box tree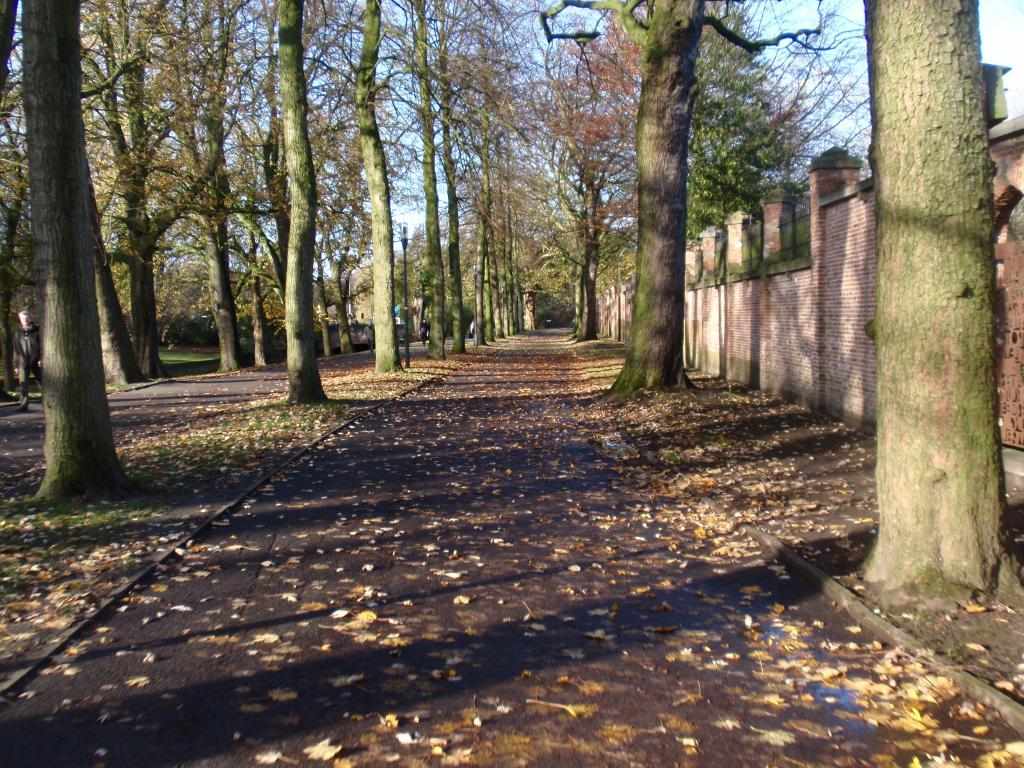
x1=529 y1=0 x2=654 y2=348
